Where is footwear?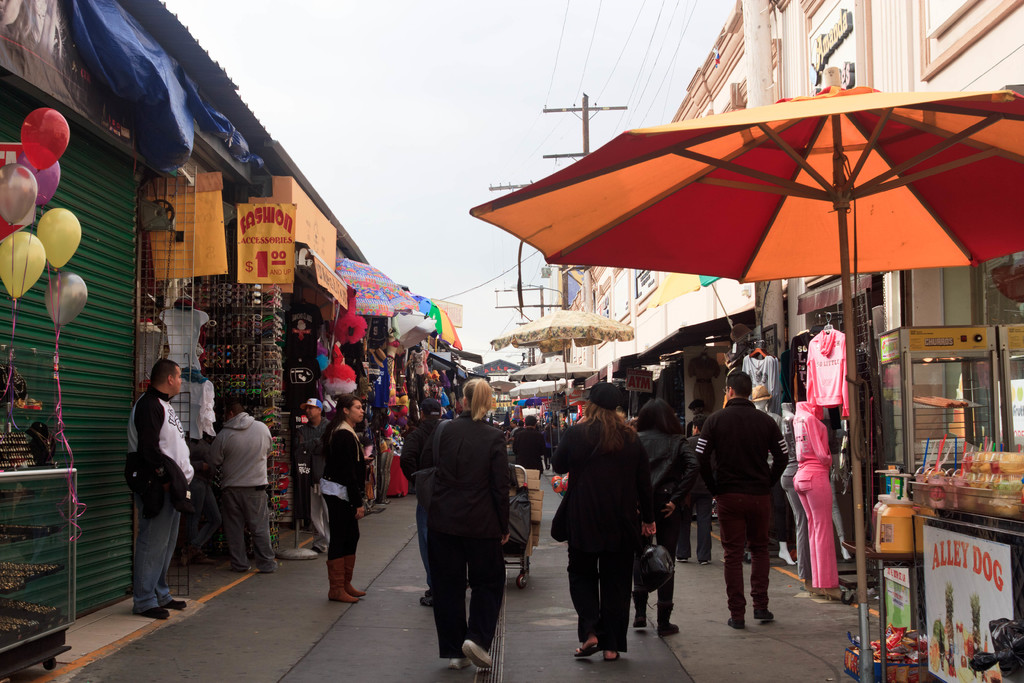
BBox(632, 597, 646, 628).
